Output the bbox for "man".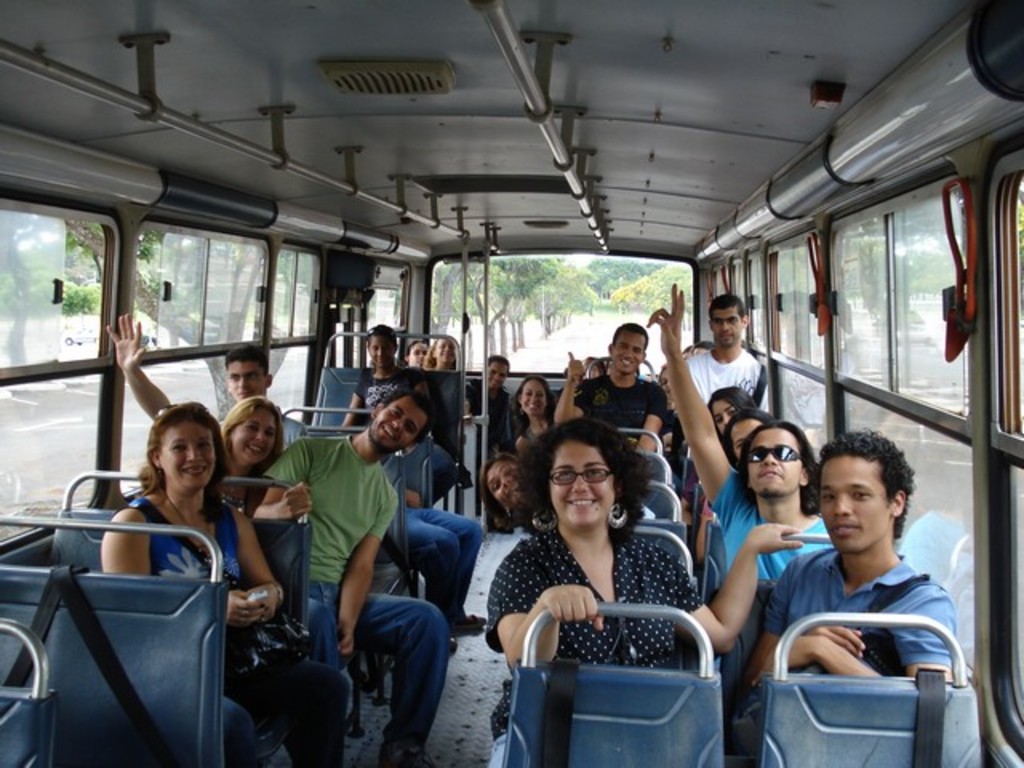
detection(728, 443, 970, 718).
